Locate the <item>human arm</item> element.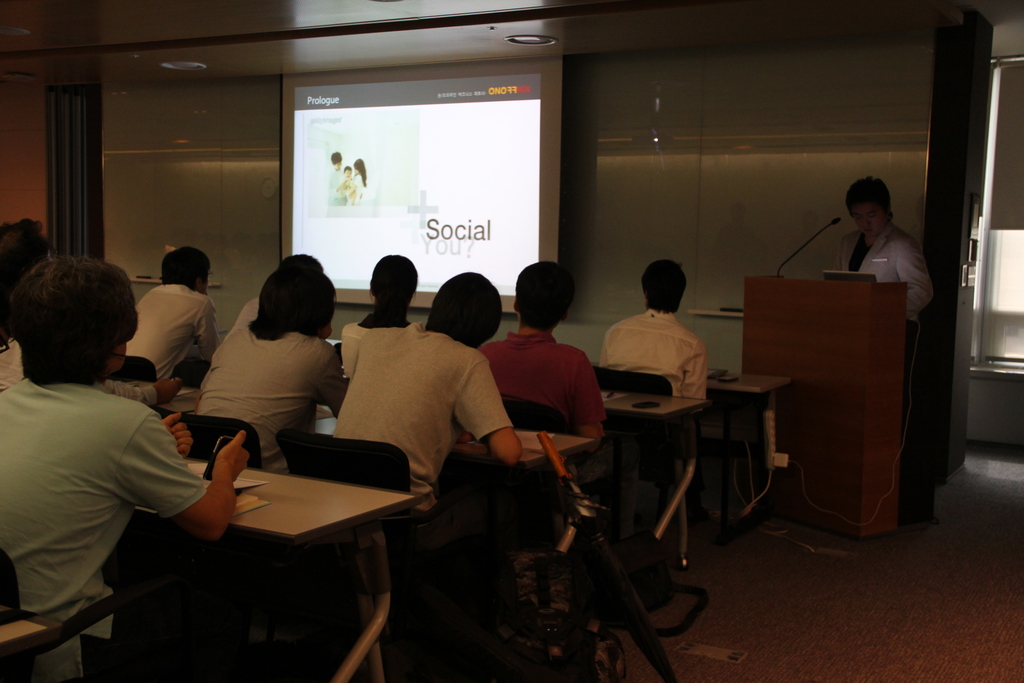
Element bbox: [463, 392, 531, 467].
